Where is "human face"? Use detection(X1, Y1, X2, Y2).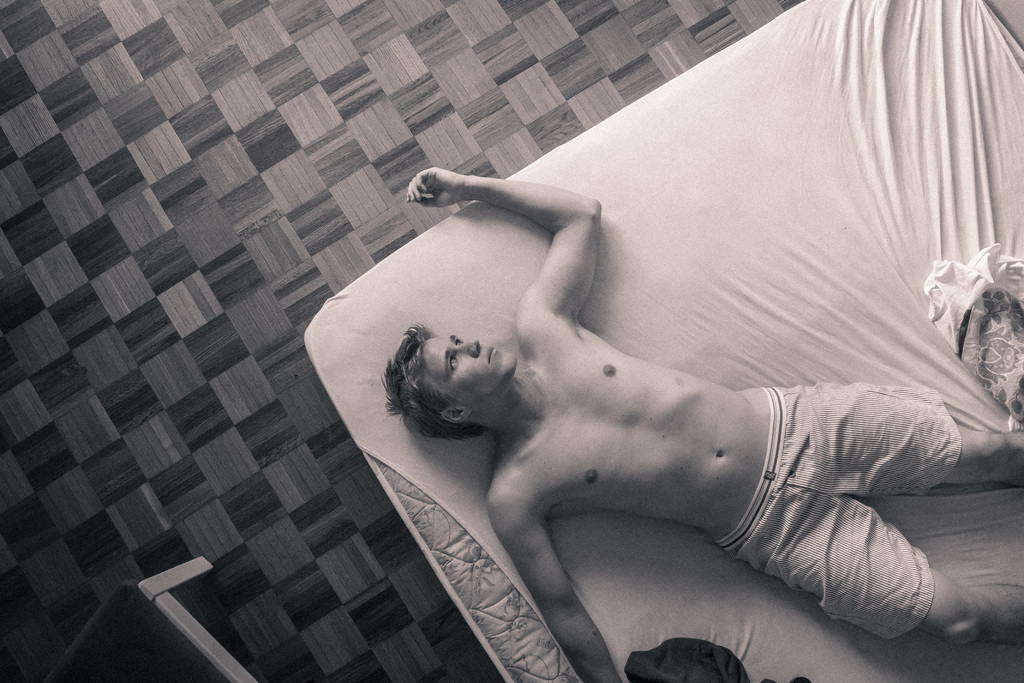
detection(422, 333, 515, 404).
